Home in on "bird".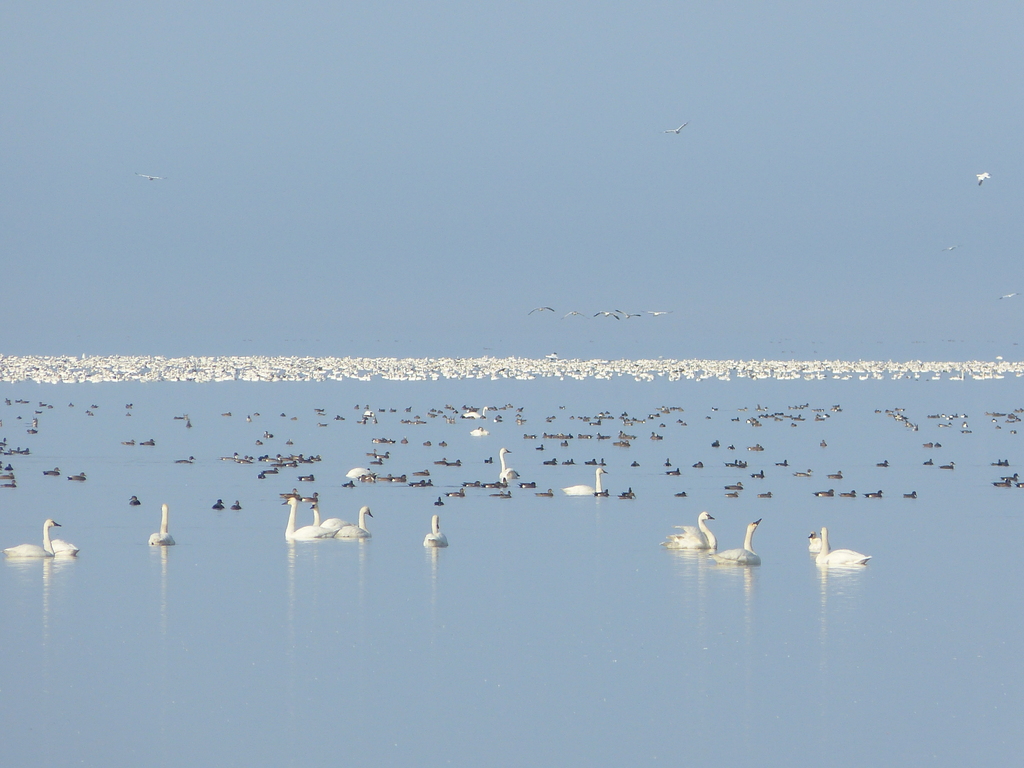
Homed in at BBox(500, 468, 521, 485).
